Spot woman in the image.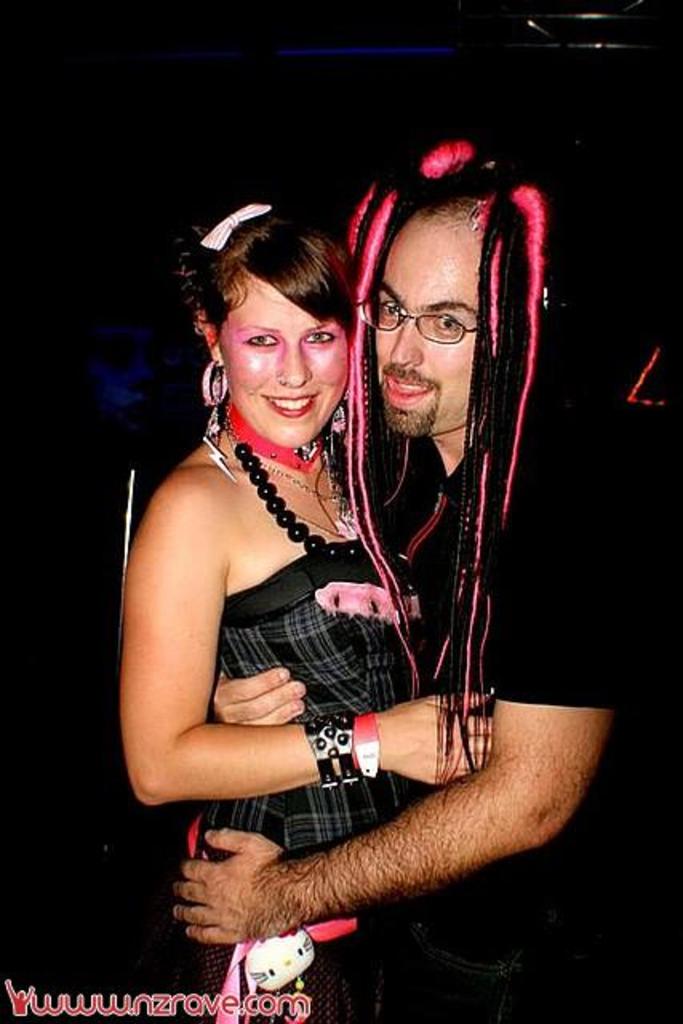
woman found at bbox(112, 152, 497, 912).
